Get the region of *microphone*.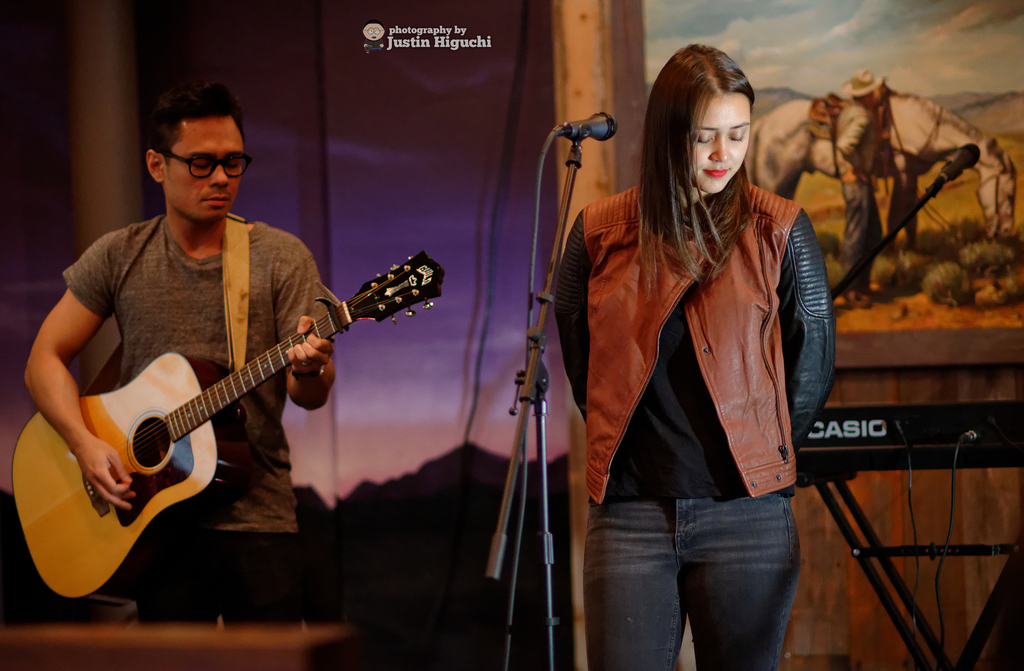
936,137,986,207.
